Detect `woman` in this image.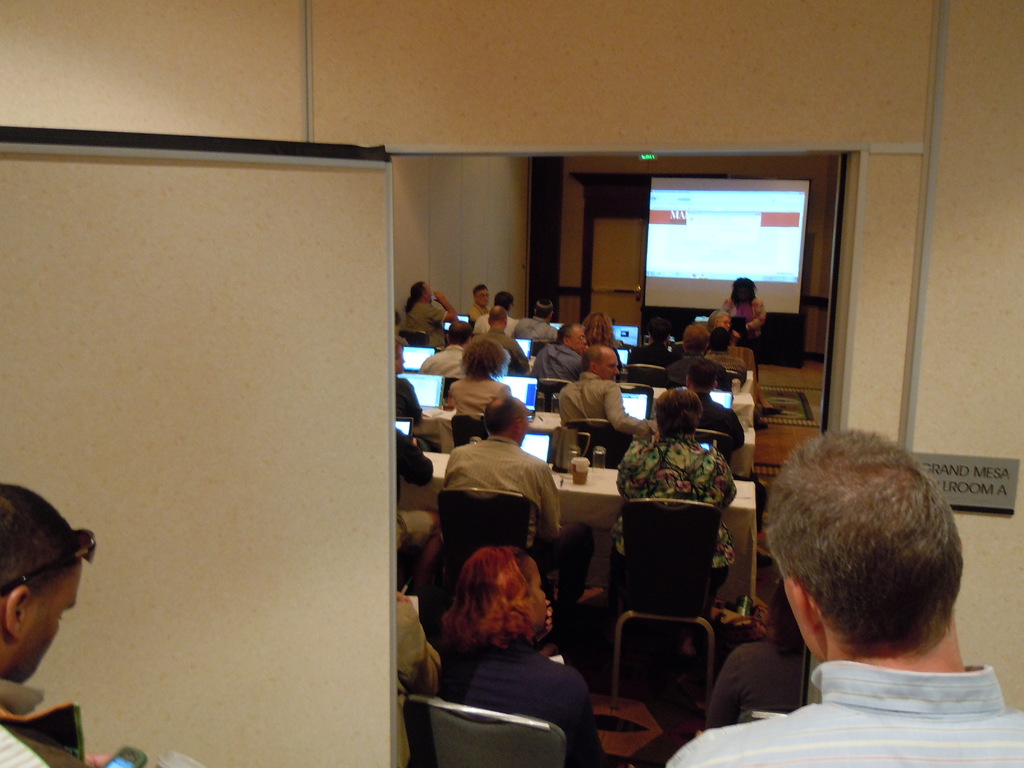
Detection: locate(586, 312, 621, 367).
